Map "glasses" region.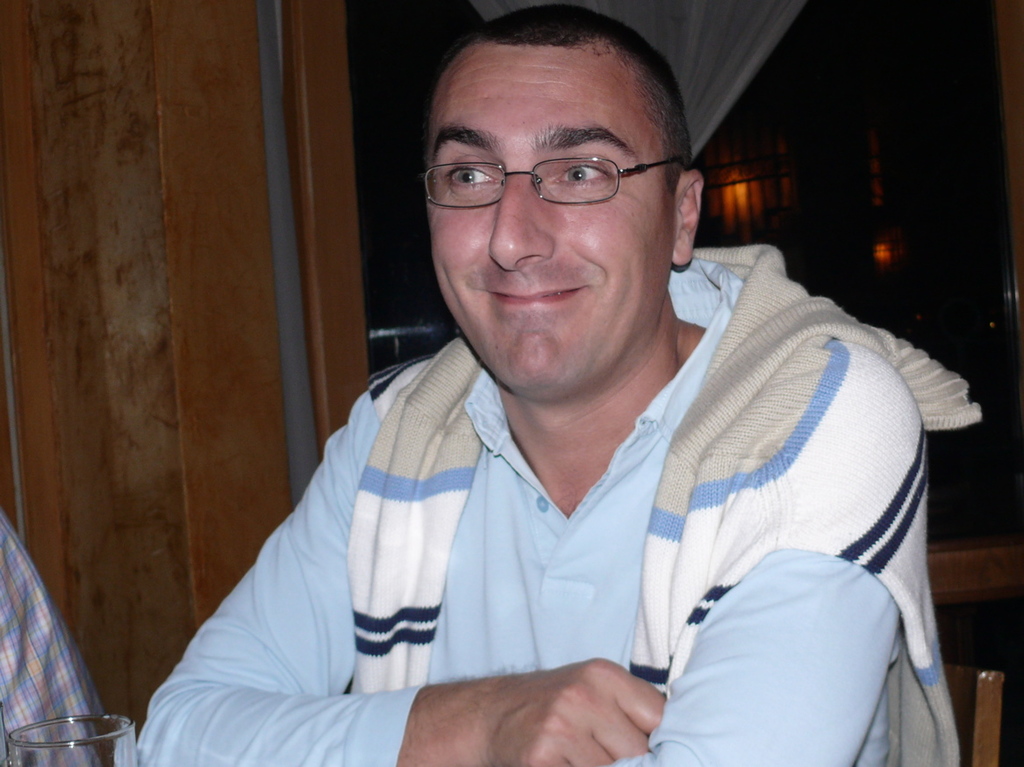
Mapped to BBox(419, 154, 689, 217).
